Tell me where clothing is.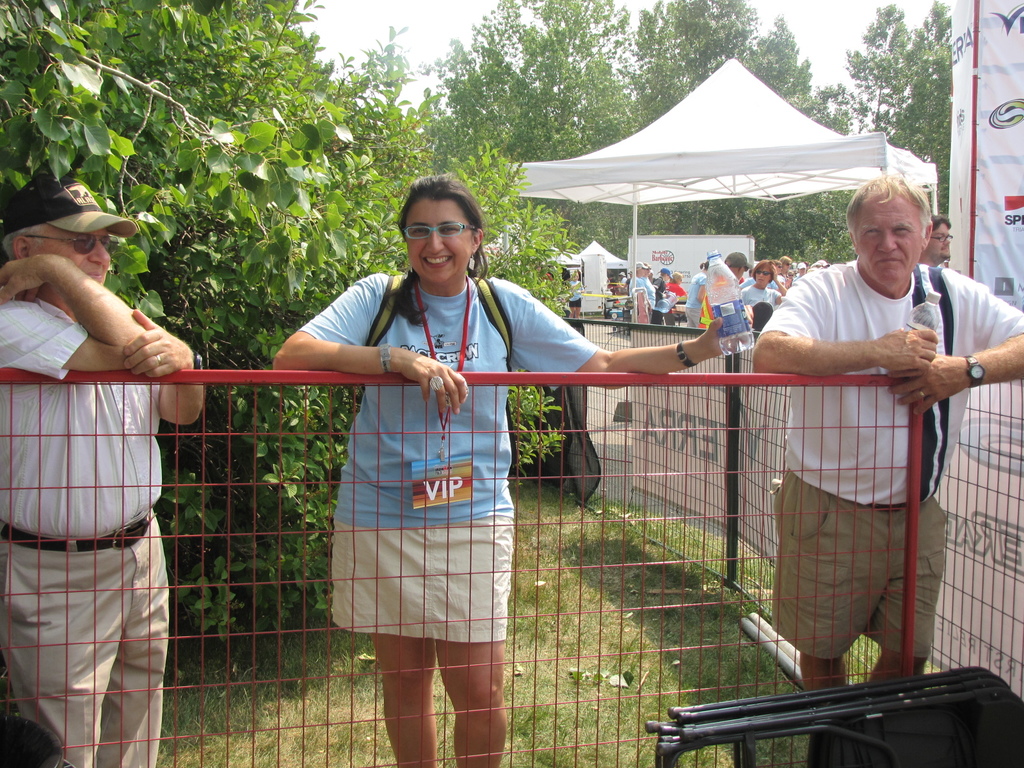
clothing is at <region>284, 233, 569, 694</region>.
